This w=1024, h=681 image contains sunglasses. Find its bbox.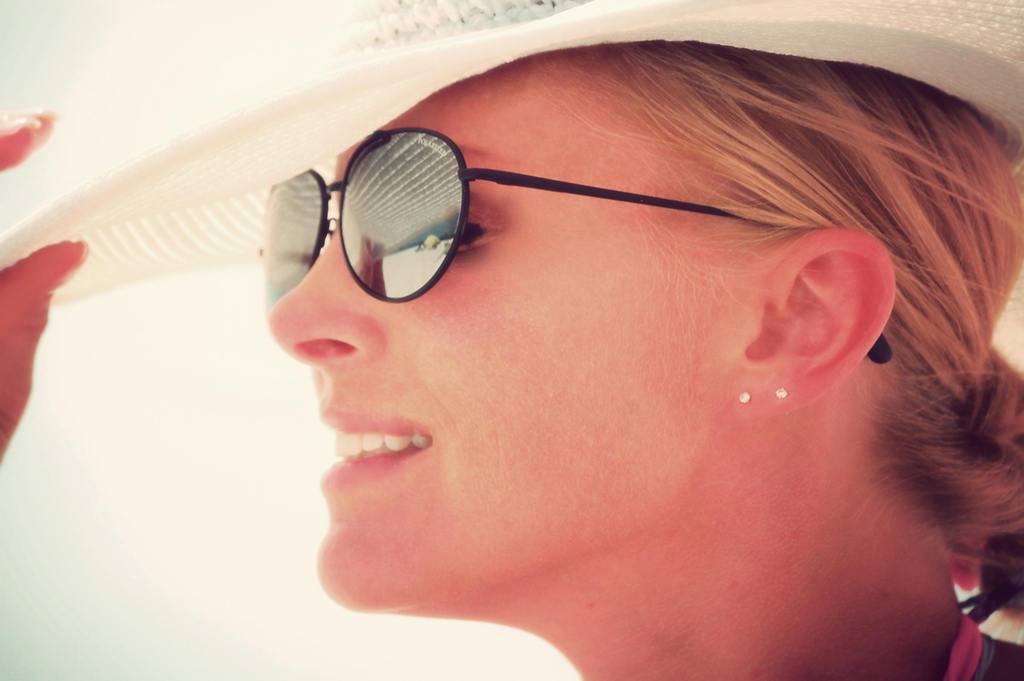
x1=259, y1=127, x2=892, y2=365.
